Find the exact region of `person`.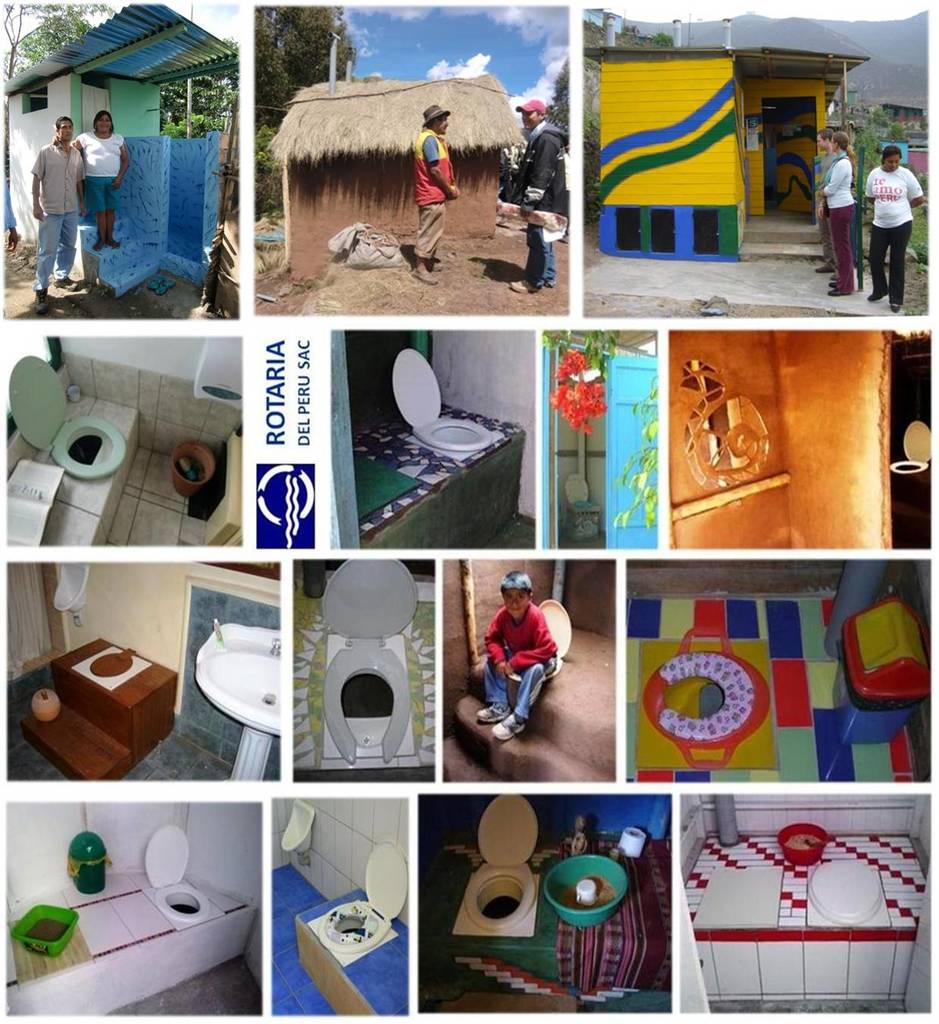
Exact region: crop(24, 115, 89, 311).
